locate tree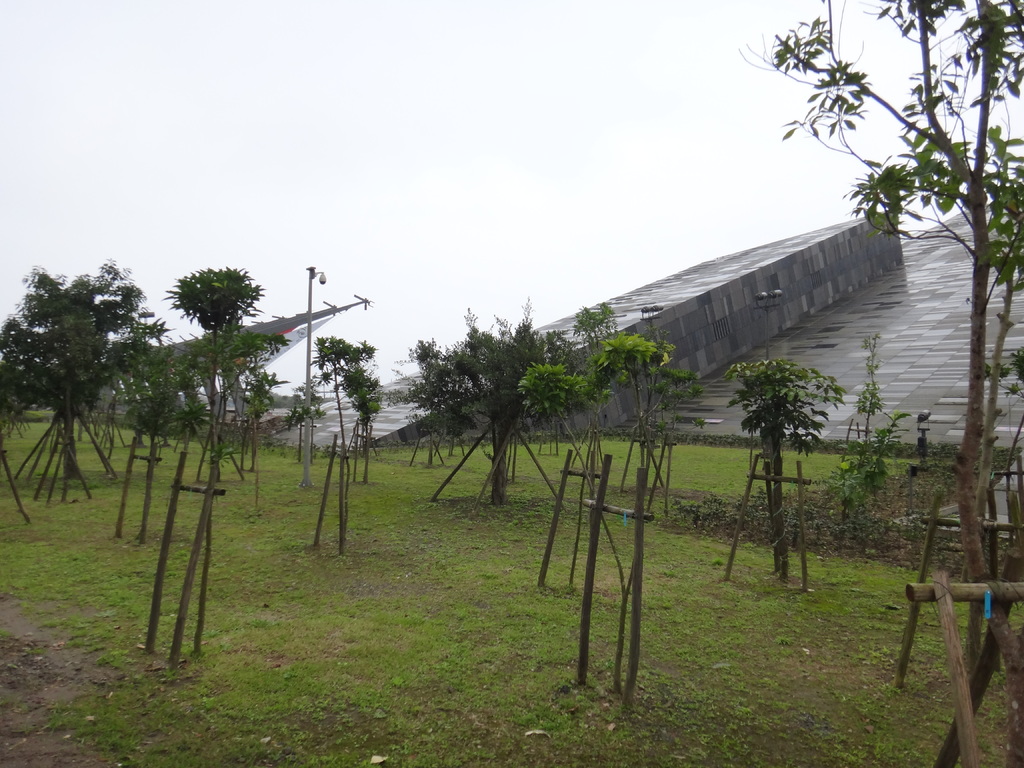
<box>383,331,474,472</box>
